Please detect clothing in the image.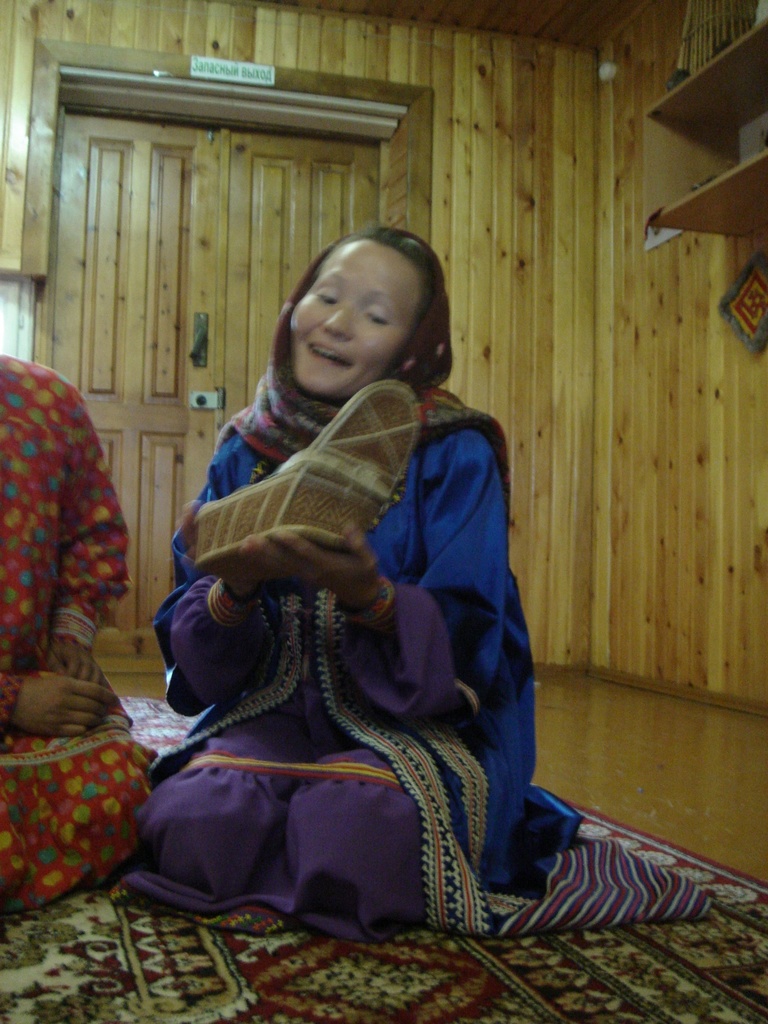
[0,355,167,916].
